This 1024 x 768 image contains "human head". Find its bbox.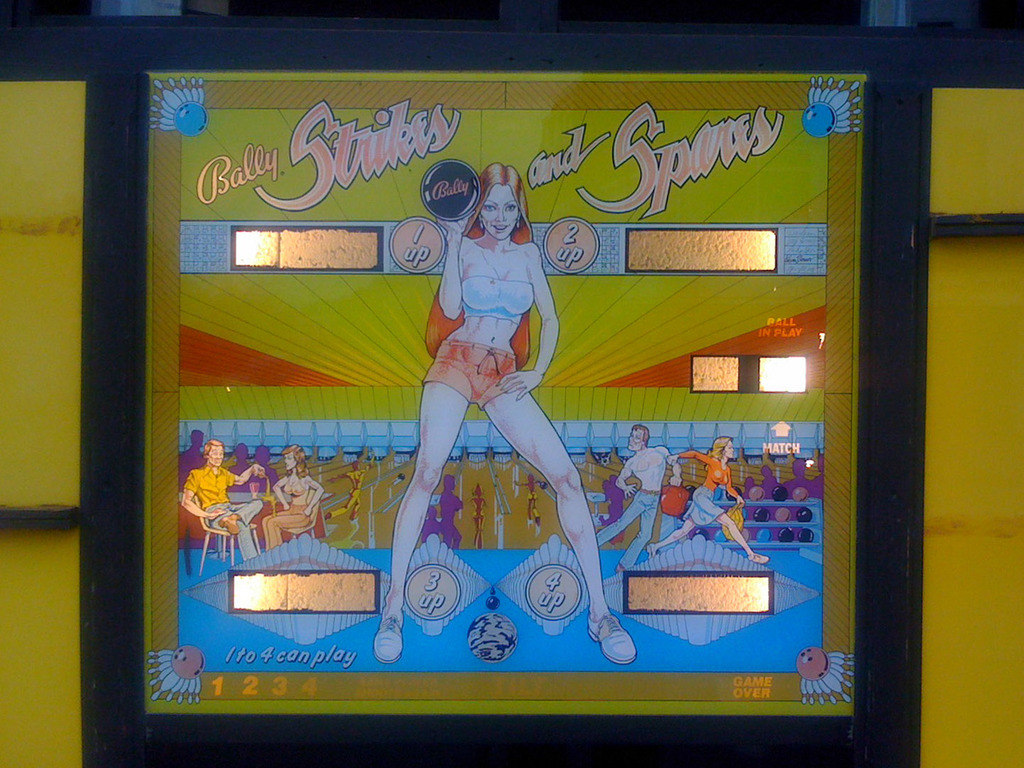
(442,473,457,490).
